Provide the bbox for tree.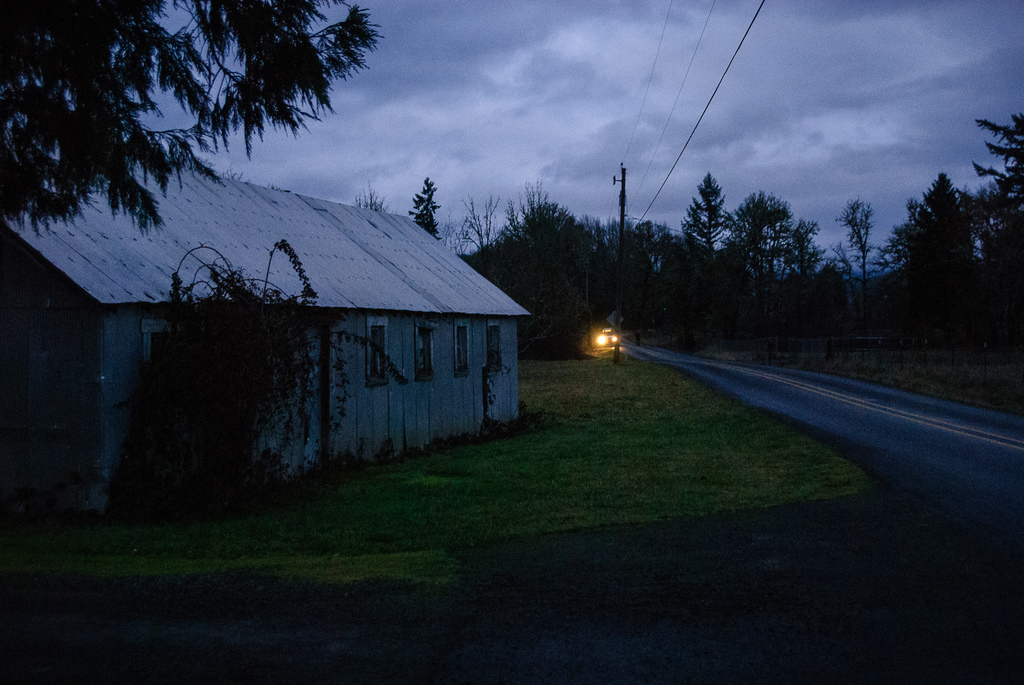
{"left": 101, "top": 239, "right": 415, "bottom": 531}.
